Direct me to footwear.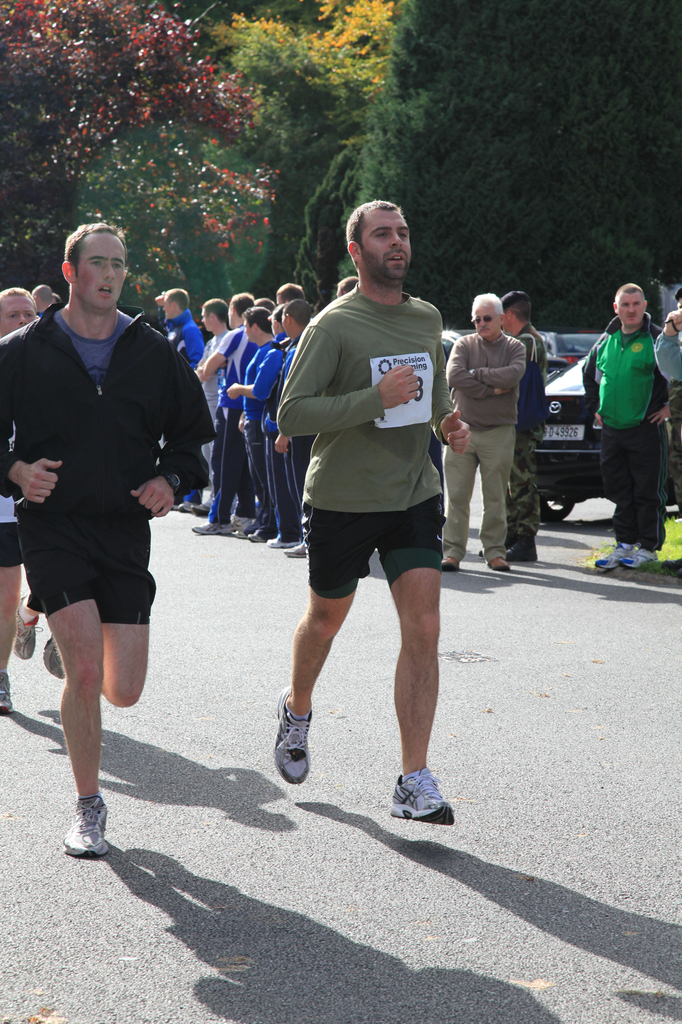
Direction: 176, 499, 188, 511.
